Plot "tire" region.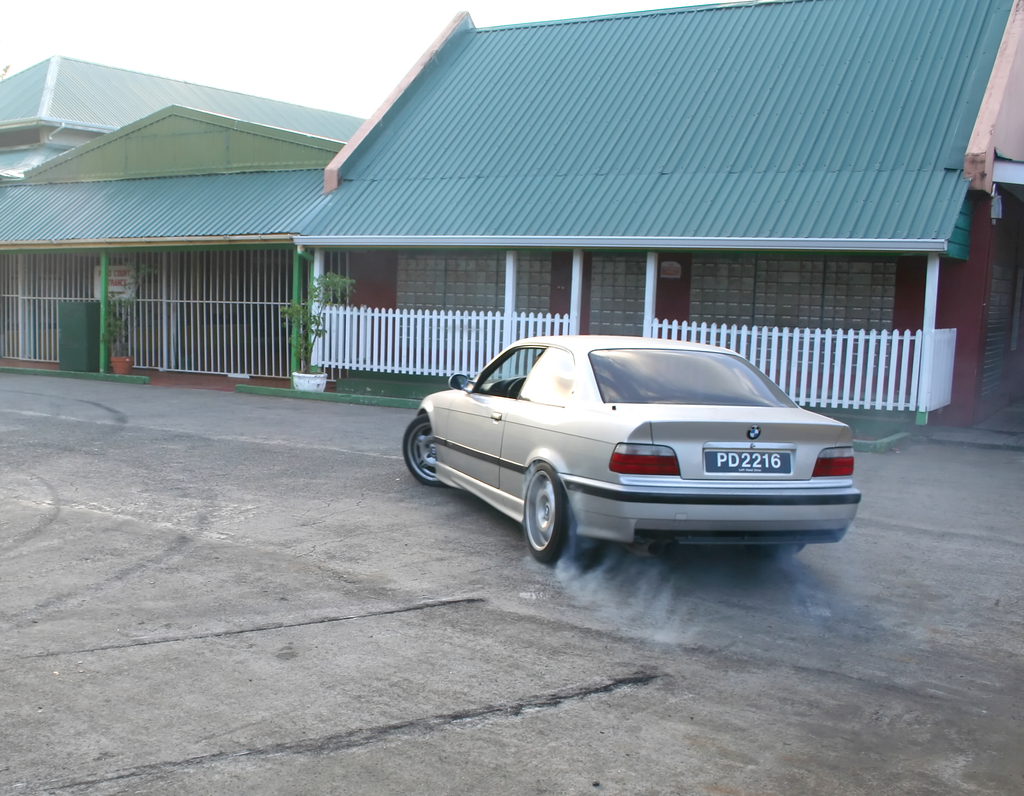
Plotted at [left=403, top=416, right=436, bottom=482].
